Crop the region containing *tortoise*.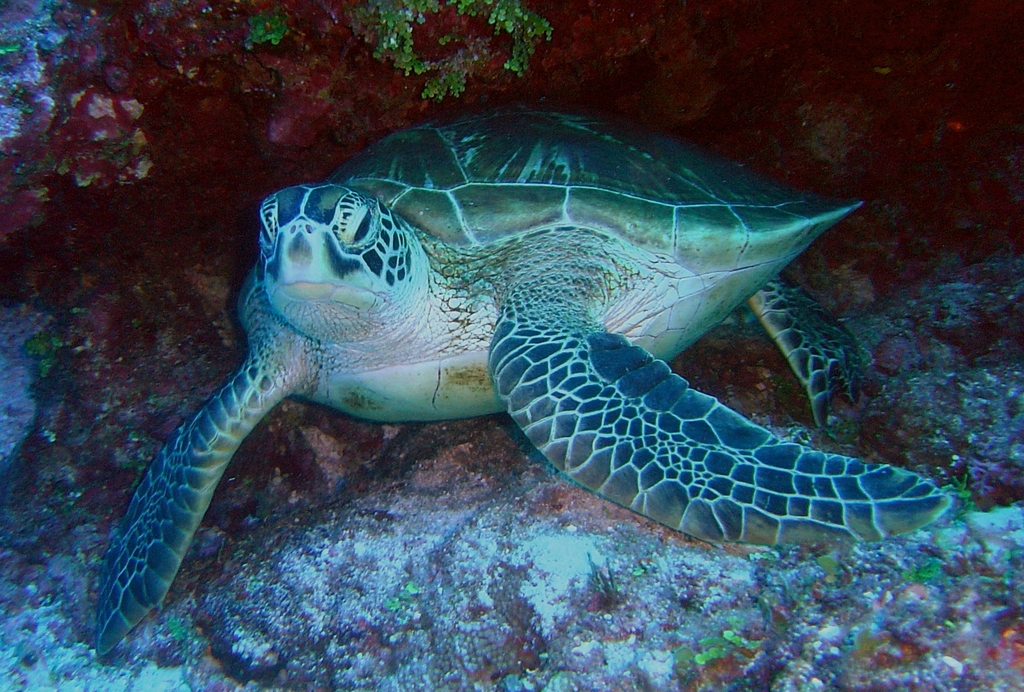
Crop region: box=[96, 109, 950, 654].
